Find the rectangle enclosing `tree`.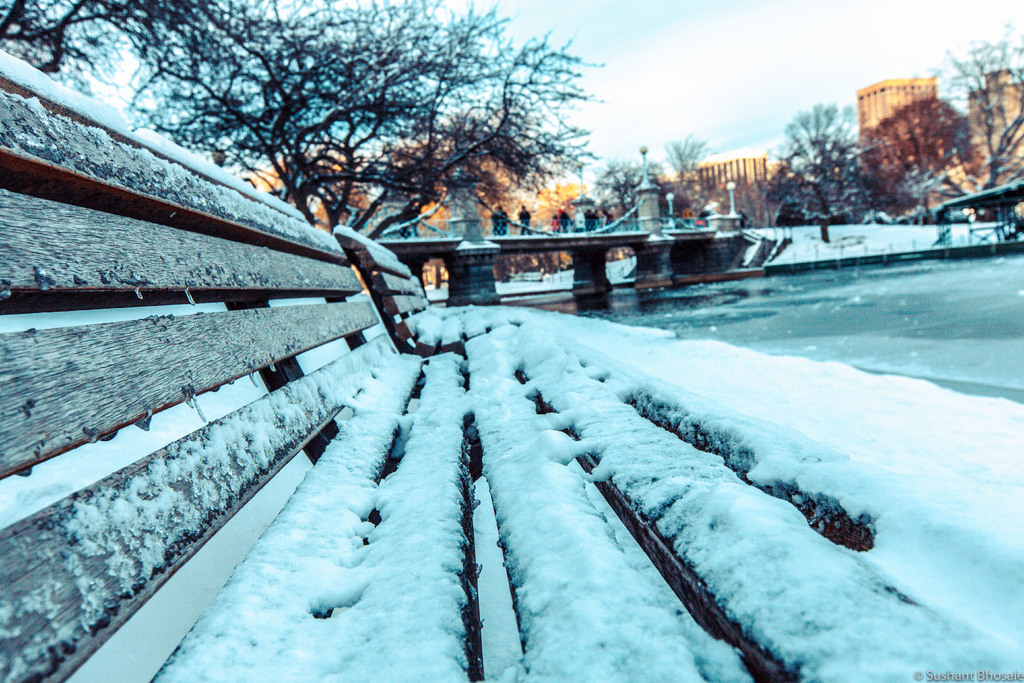
bbox(922, 16, 1023, 192).
